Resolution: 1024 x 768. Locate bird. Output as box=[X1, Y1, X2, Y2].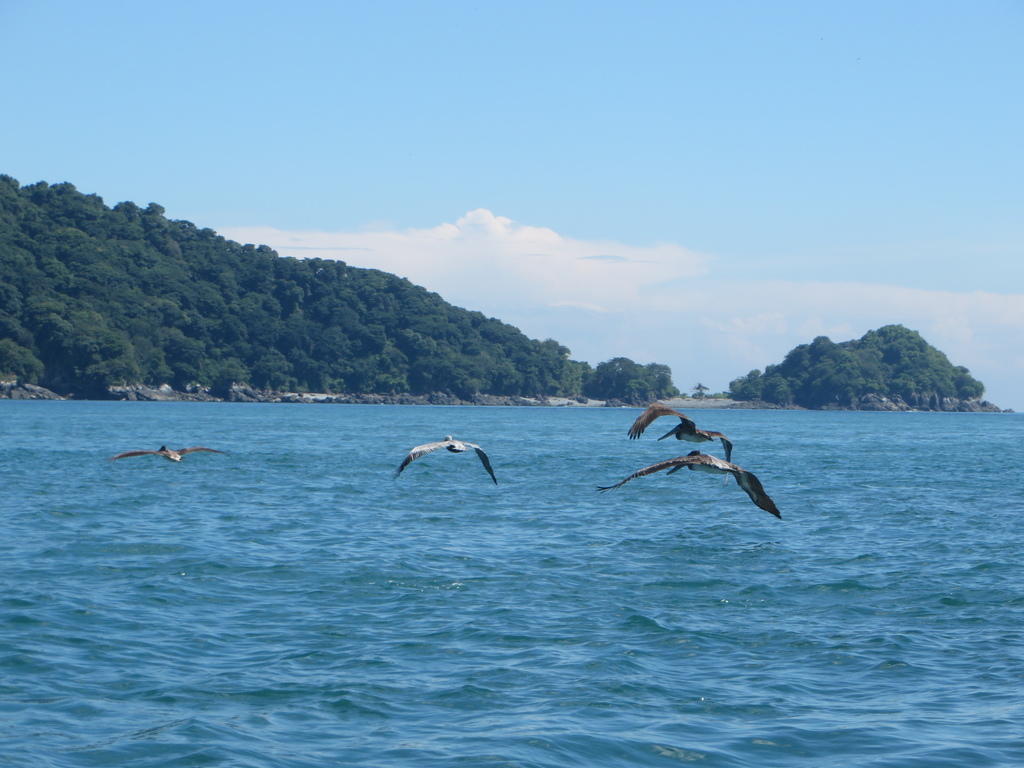
box=[396, 436, 503, 492].
